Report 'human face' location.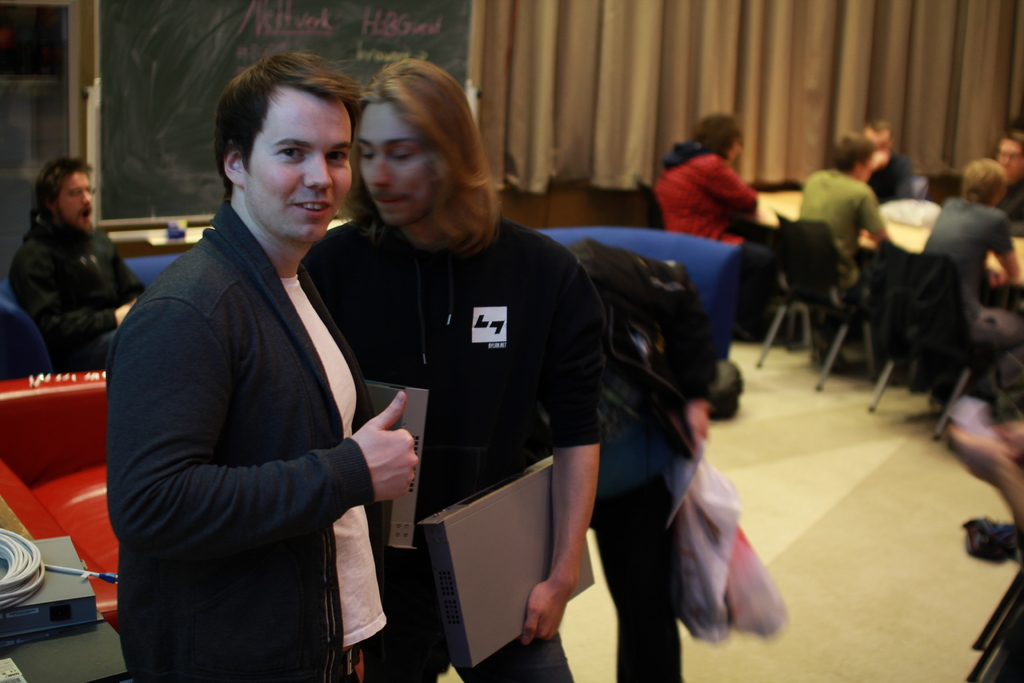
Report: (359, 105, 431, 229).
